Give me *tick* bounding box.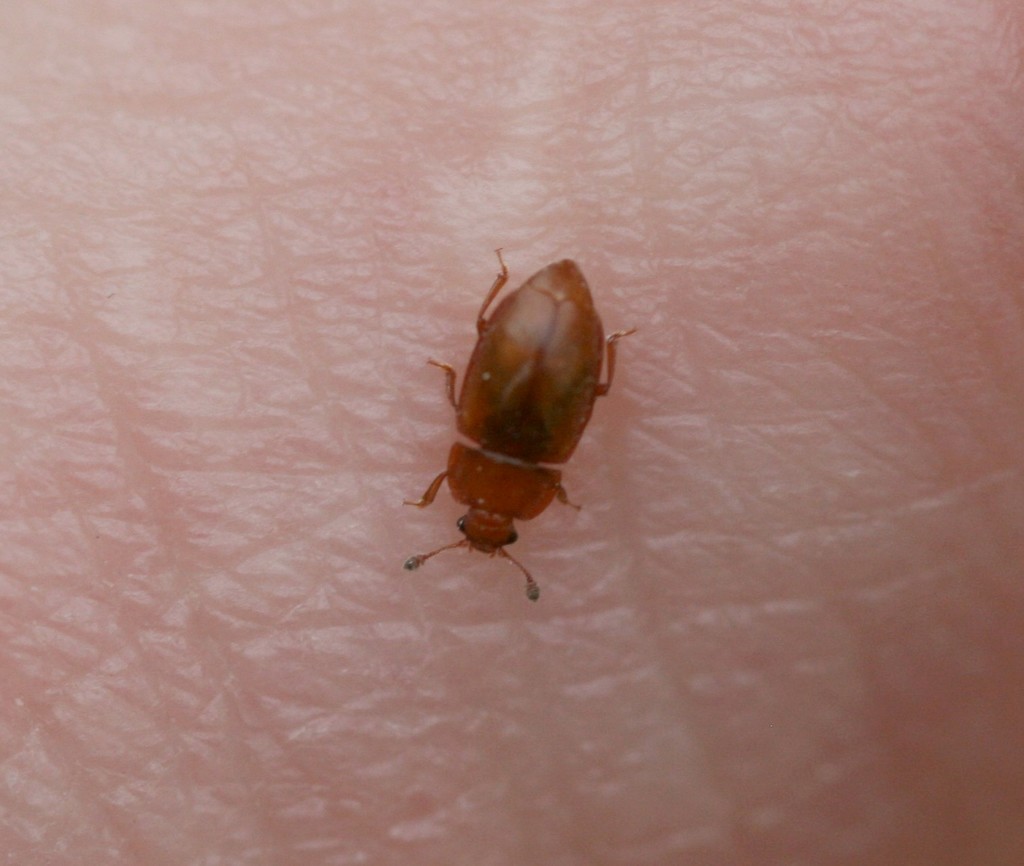
[x1=401, y1=246, x2=639, y2=605].
